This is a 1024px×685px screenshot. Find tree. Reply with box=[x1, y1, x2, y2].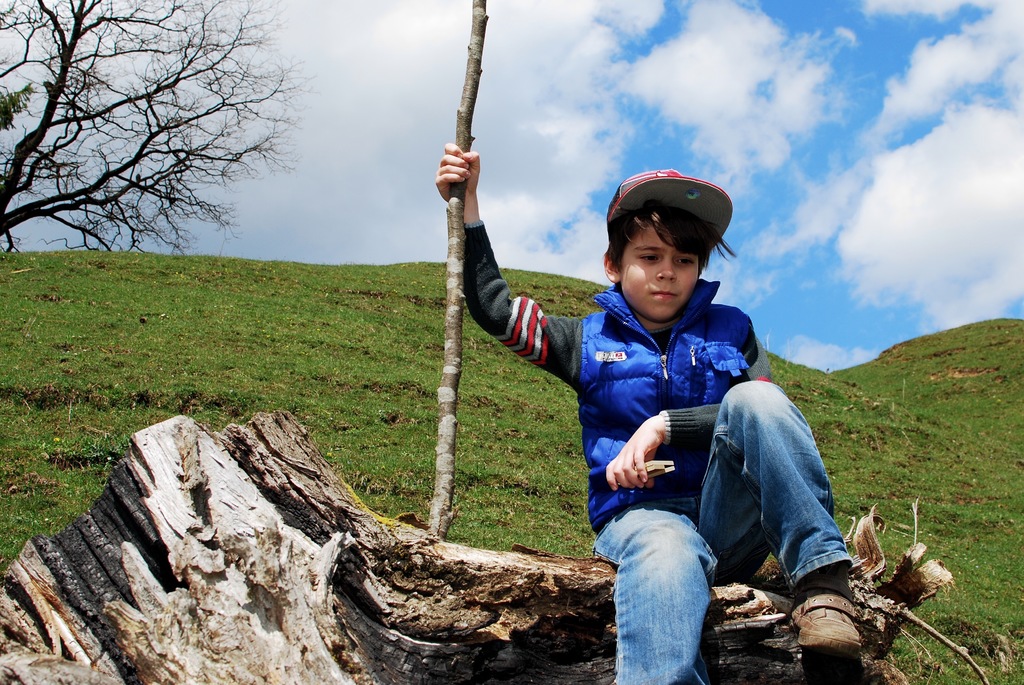
box=[12, 31, 331, 295].
